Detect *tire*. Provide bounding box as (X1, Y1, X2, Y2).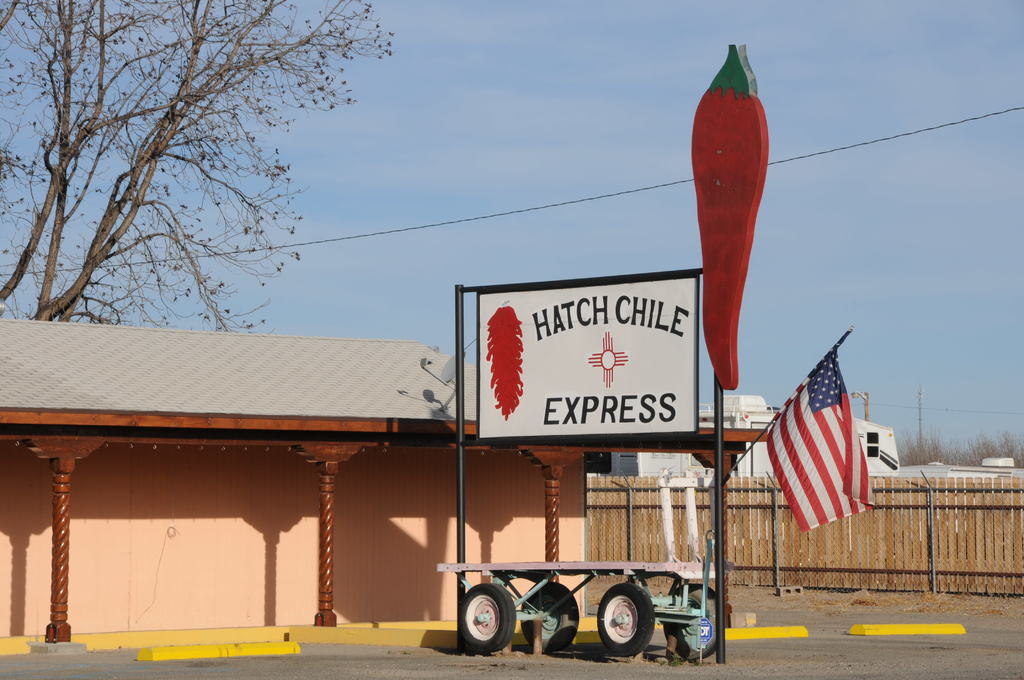
(597, 584, 652, 658).
